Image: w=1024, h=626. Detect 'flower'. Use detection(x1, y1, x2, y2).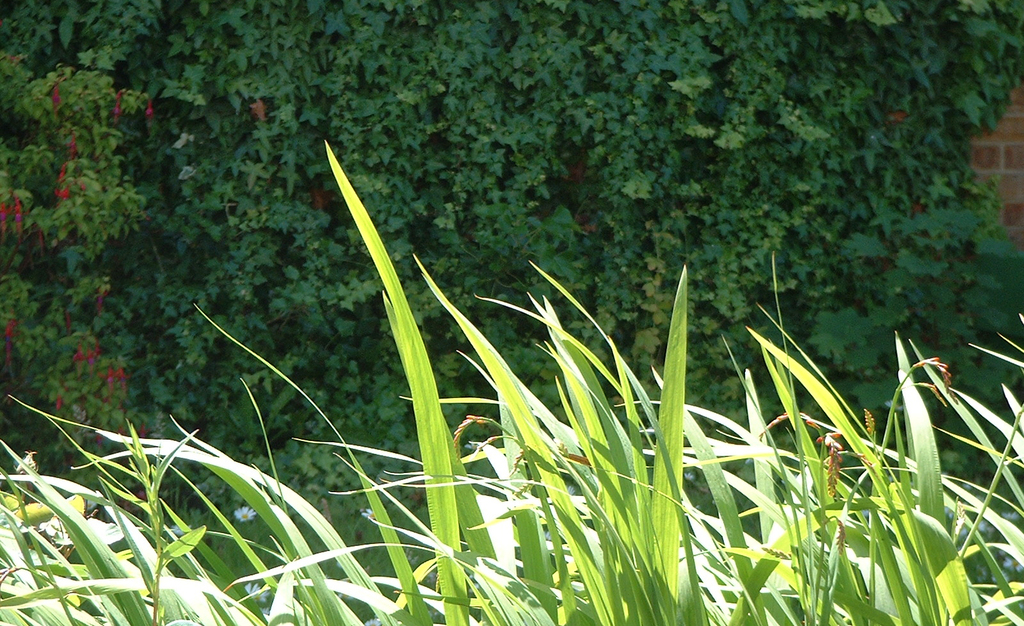
detection(0, 189, 27, 241).
